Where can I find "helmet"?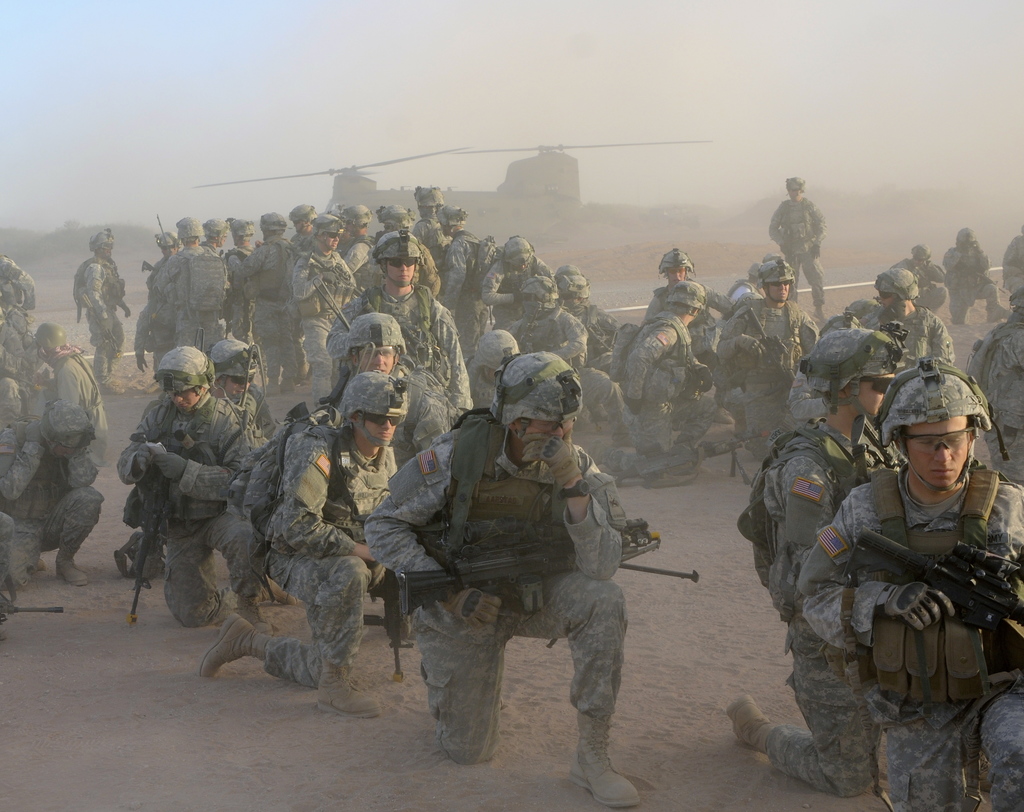
You can find it at 514 275 559 320.
